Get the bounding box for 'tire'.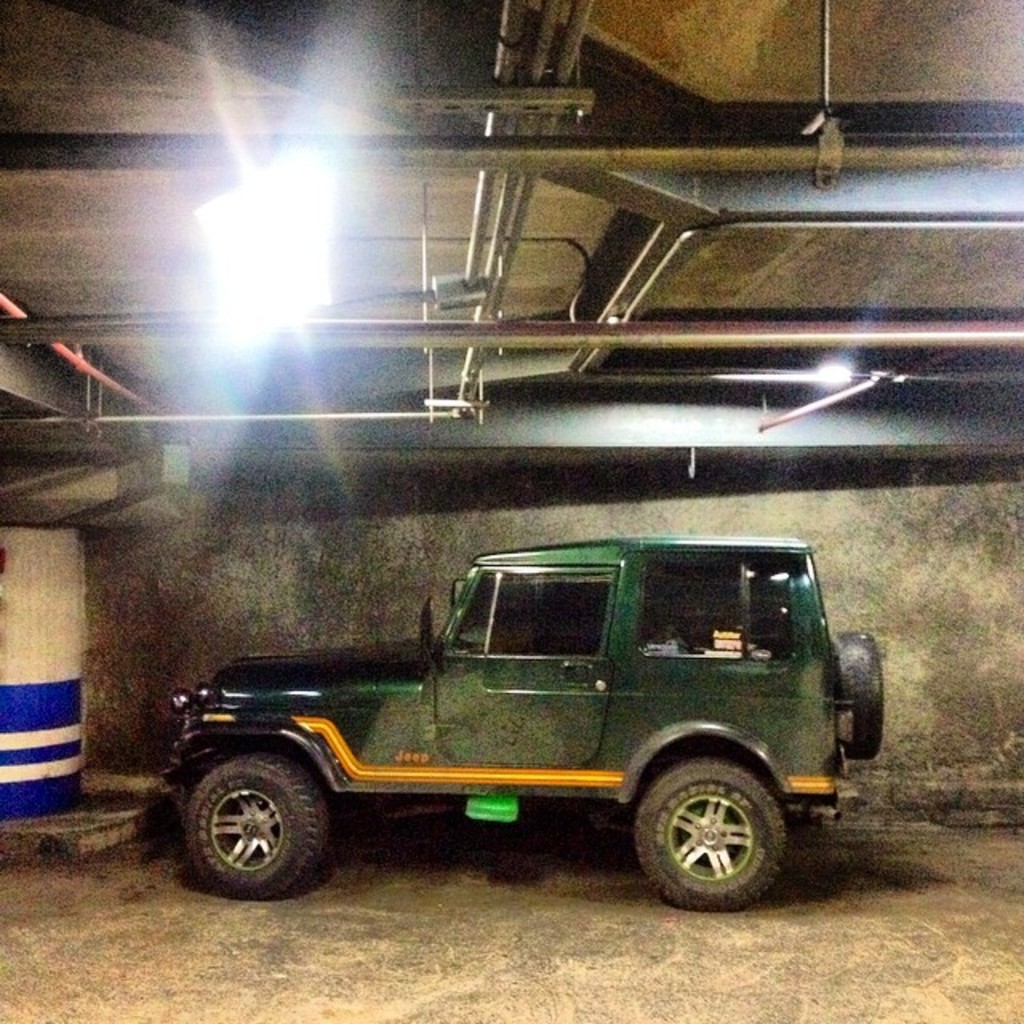
region(630, 766, 789, 912).
